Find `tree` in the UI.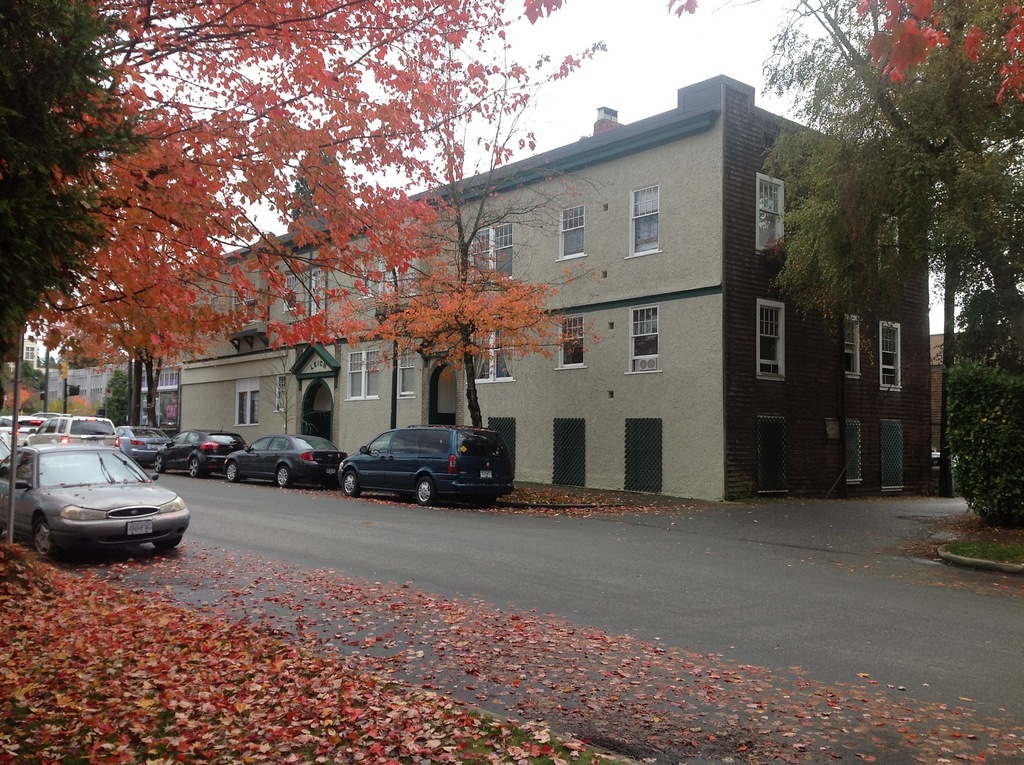
UI element at 9,0,606,371.
